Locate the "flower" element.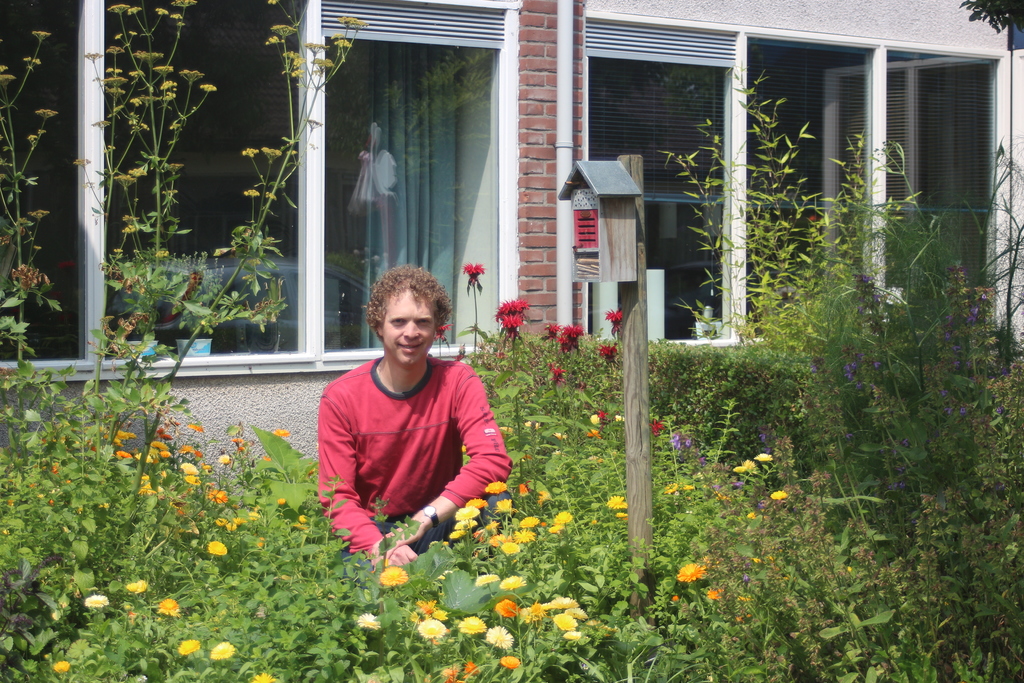
Element bbox: x1=154 y1=595 x2=186 y2=623.
